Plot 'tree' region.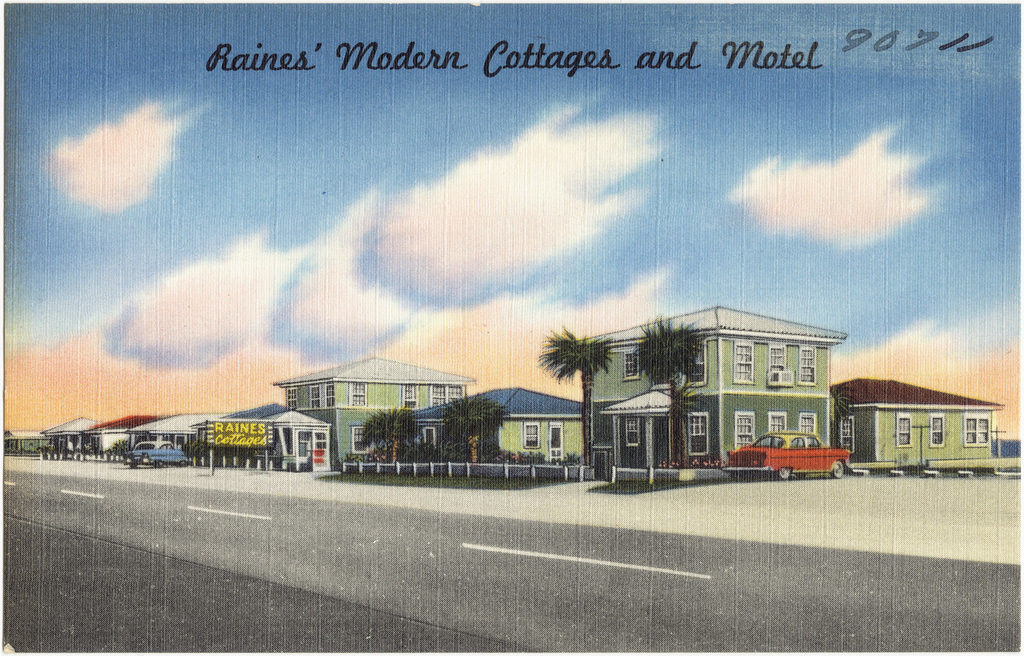
Plotted at BBox(358, 407, 410, 464).
